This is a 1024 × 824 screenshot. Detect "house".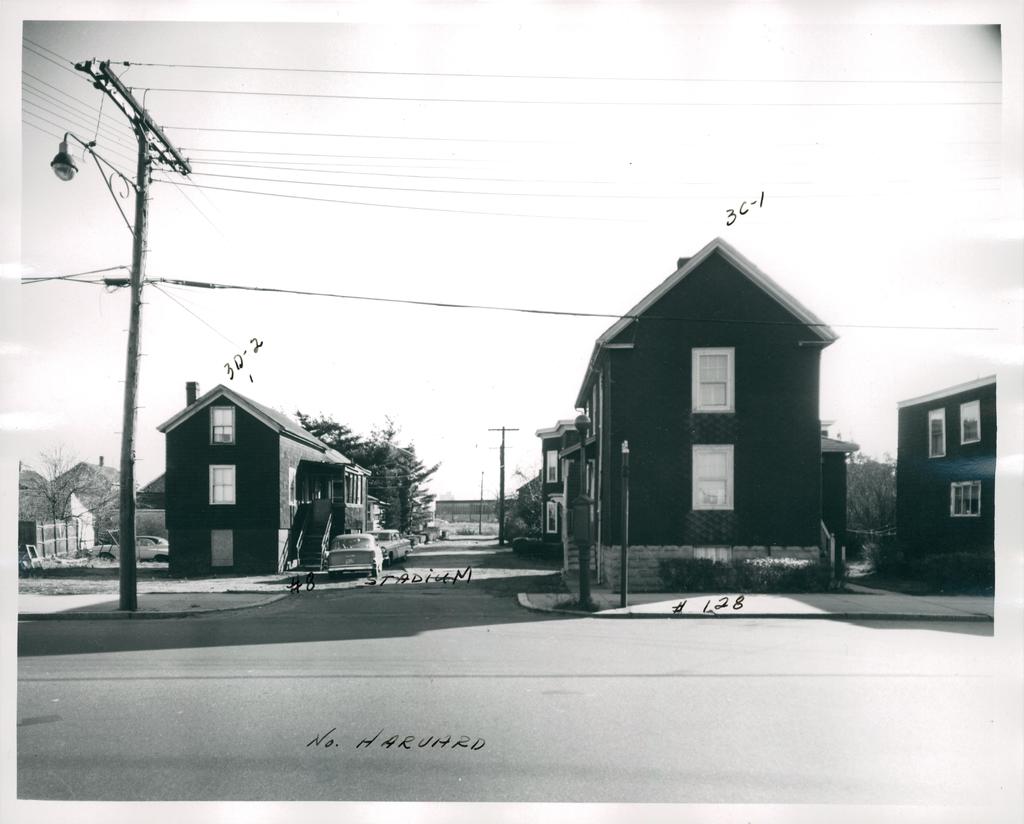
15:511:75:569.
